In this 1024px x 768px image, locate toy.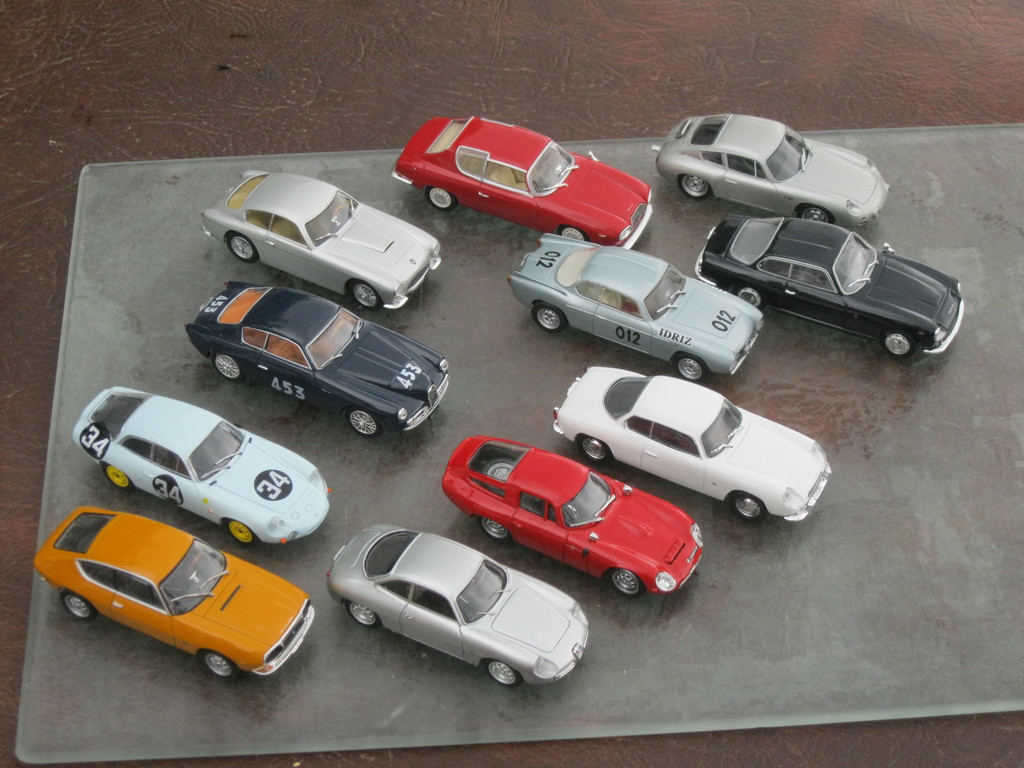
Bounding box: l=424, t=432, r=707, b=591.
